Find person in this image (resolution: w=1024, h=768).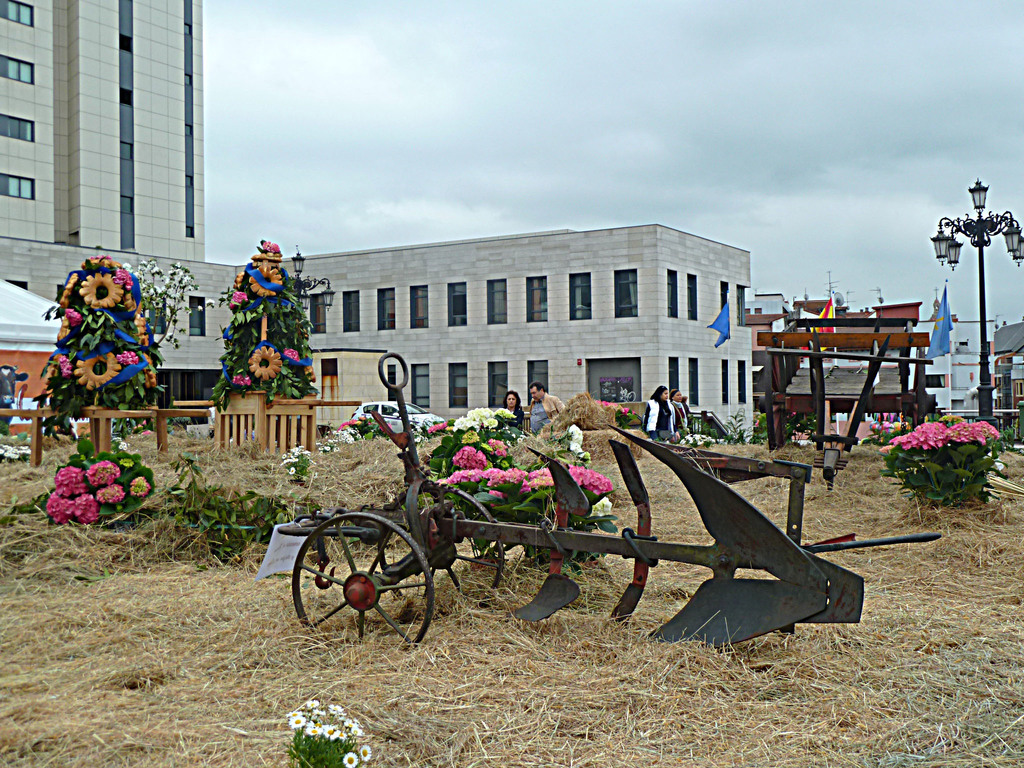
bbox=(525, 381, 568, 436).
